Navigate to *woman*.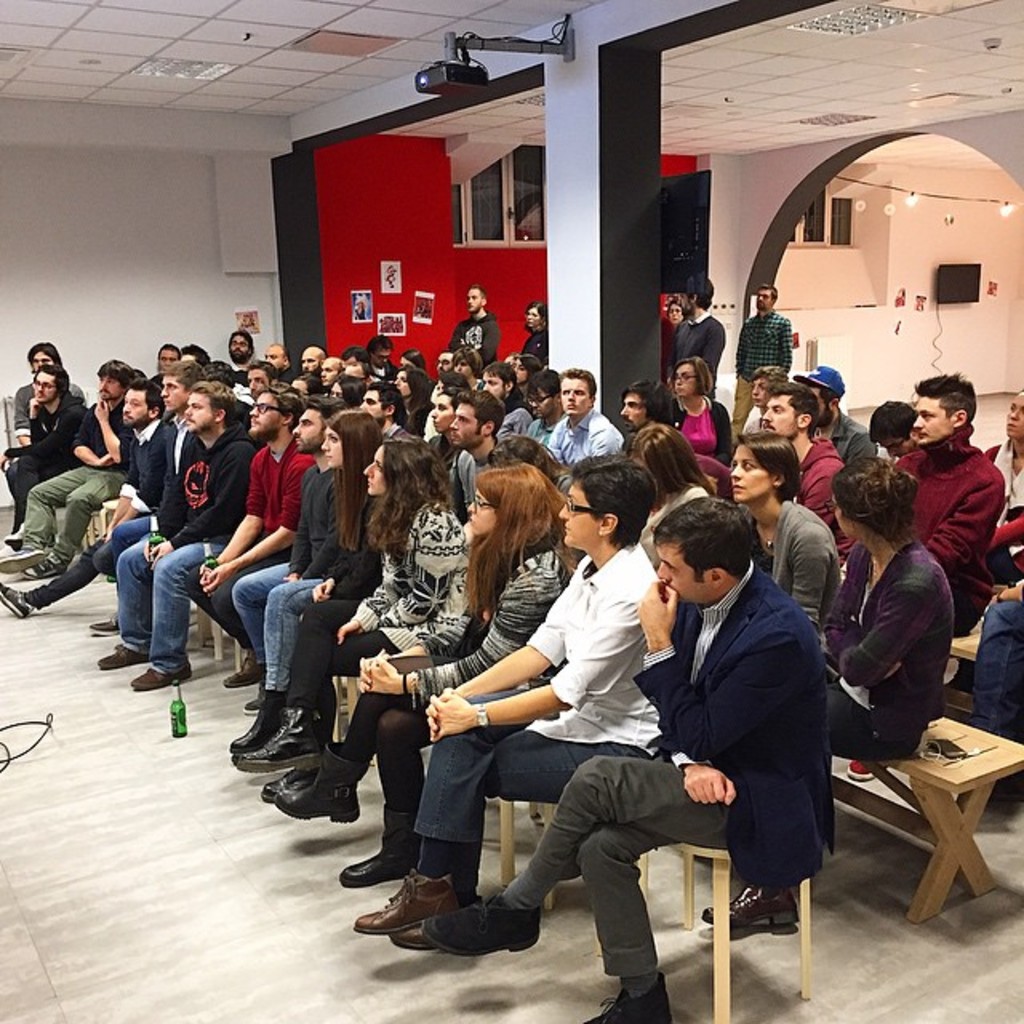
Navigation target: rect(232, 402, 384, 763).
